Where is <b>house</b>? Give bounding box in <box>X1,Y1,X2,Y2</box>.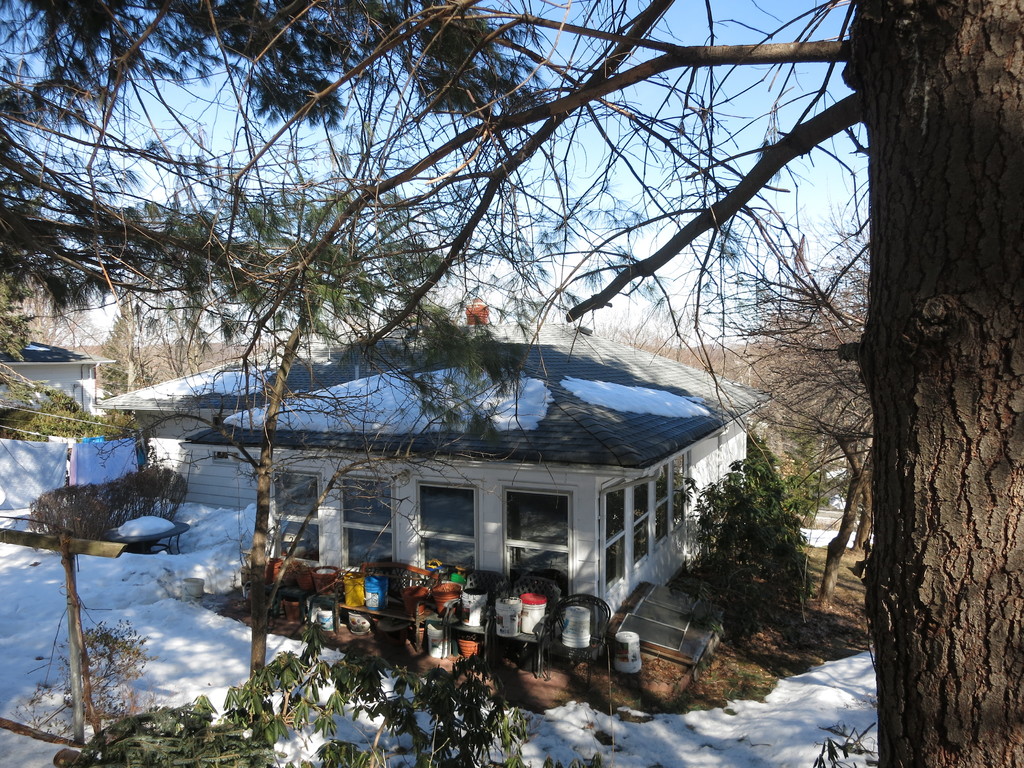
<box>650,337,764,609</box>.
